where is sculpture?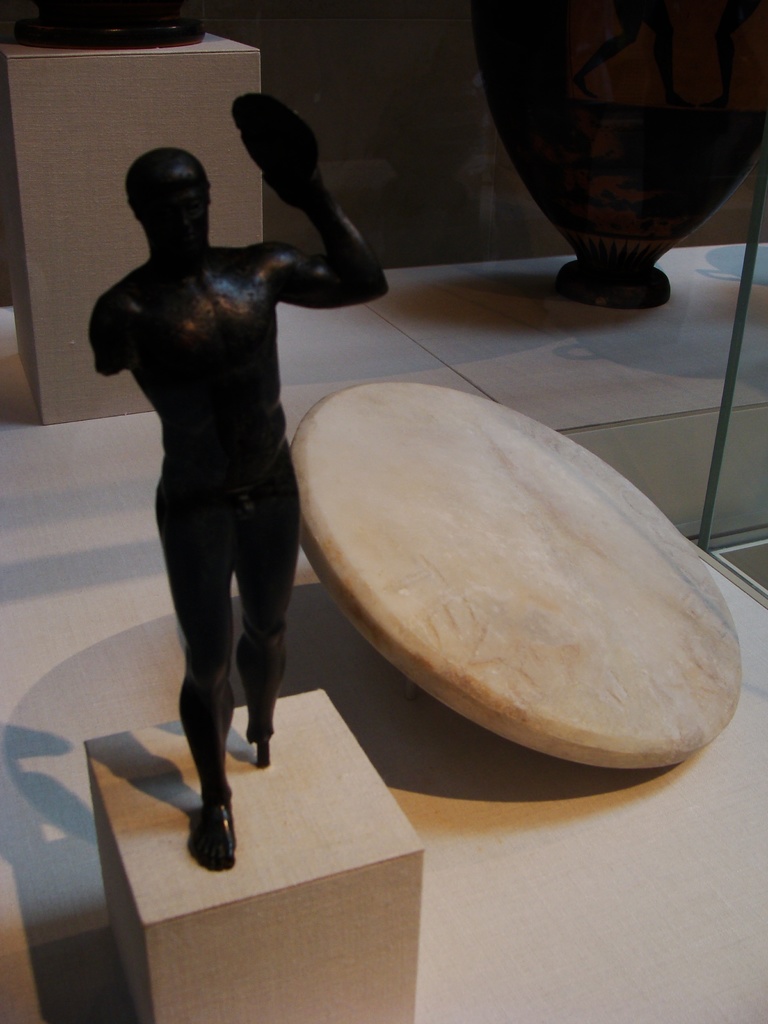
[x1=476, y1=0, x2=767, y2=321].
